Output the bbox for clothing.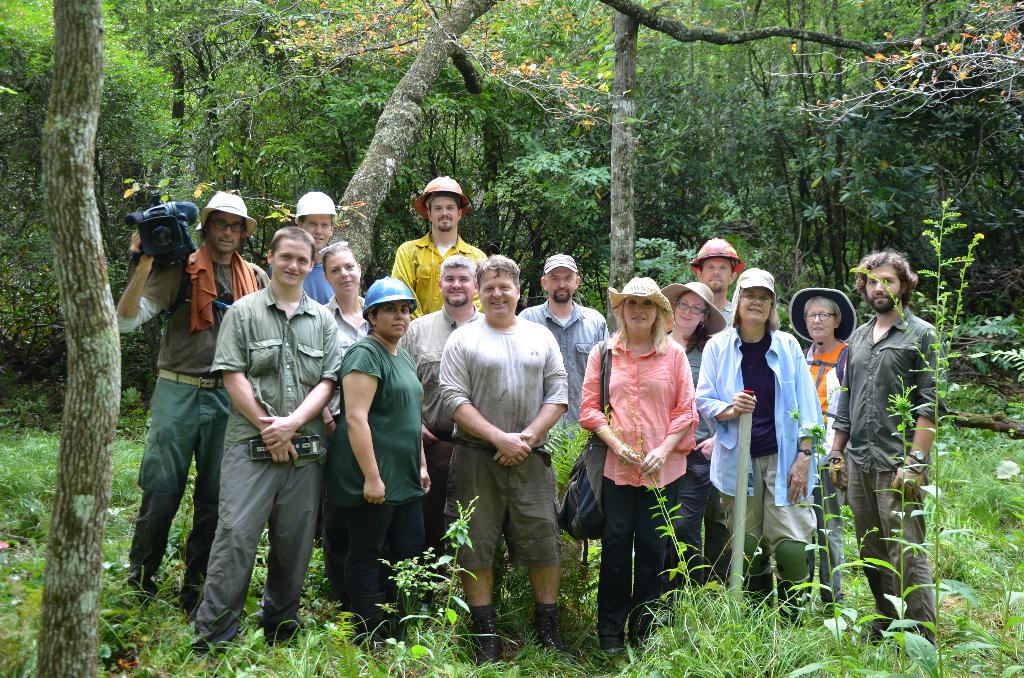
210 280 341 650.
